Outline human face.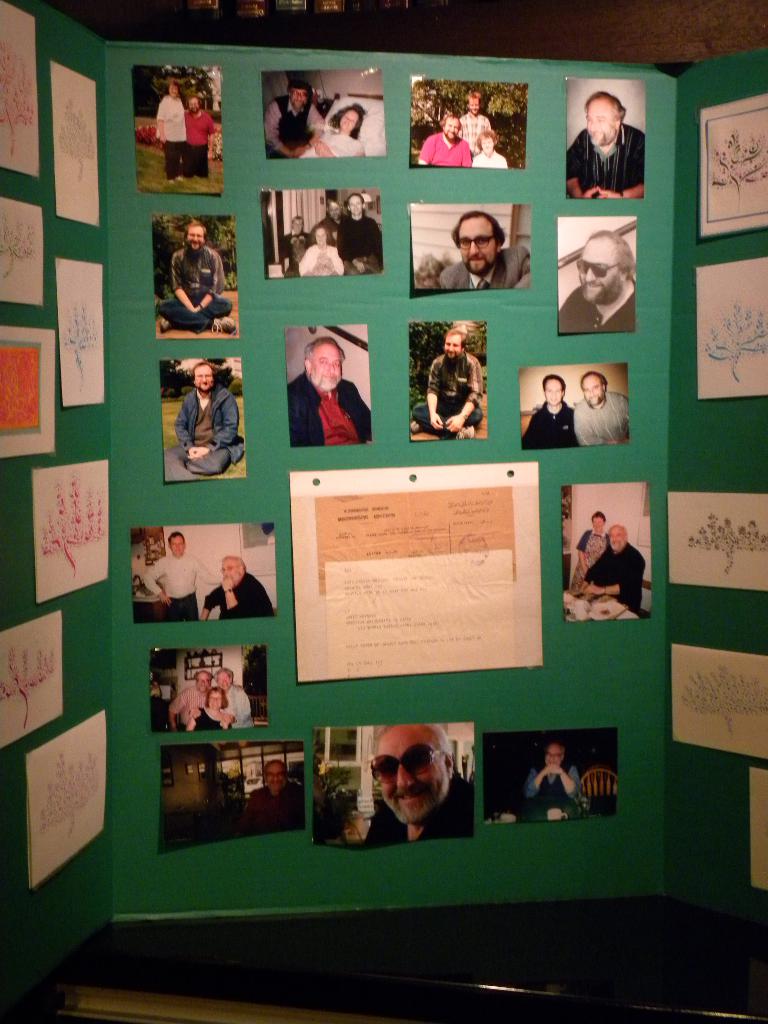
Outline: select_region(292, 86, 310, 108).
